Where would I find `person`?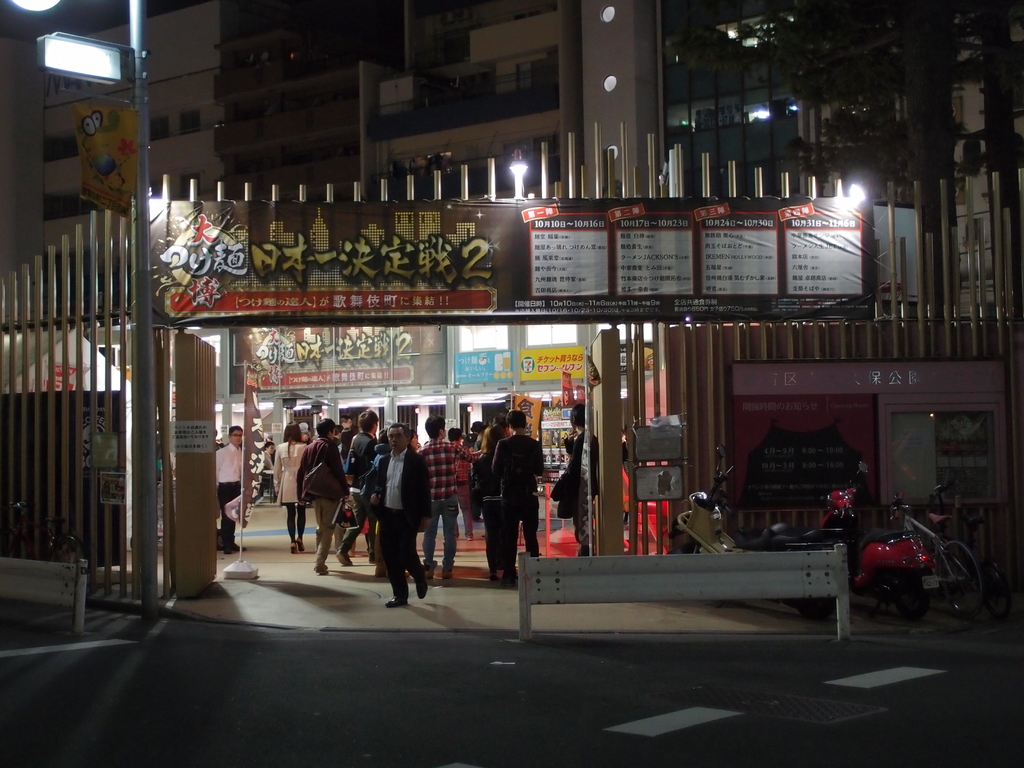
At 295:421:341:573.
